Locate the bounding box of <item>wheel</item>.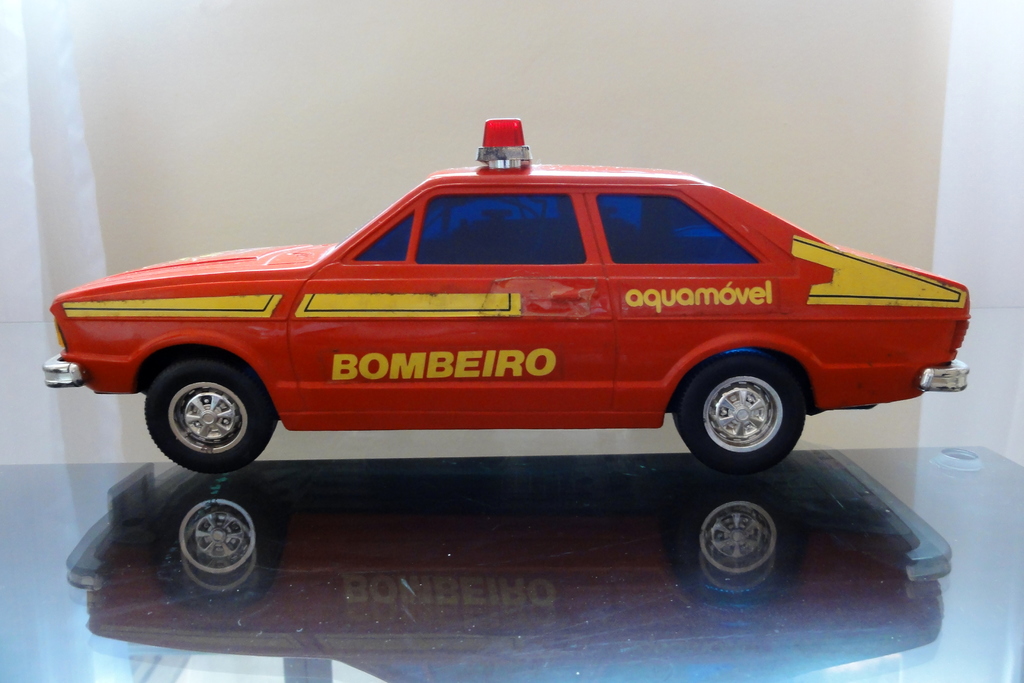
Bounding box: box=[674, 353, 805, 477].
